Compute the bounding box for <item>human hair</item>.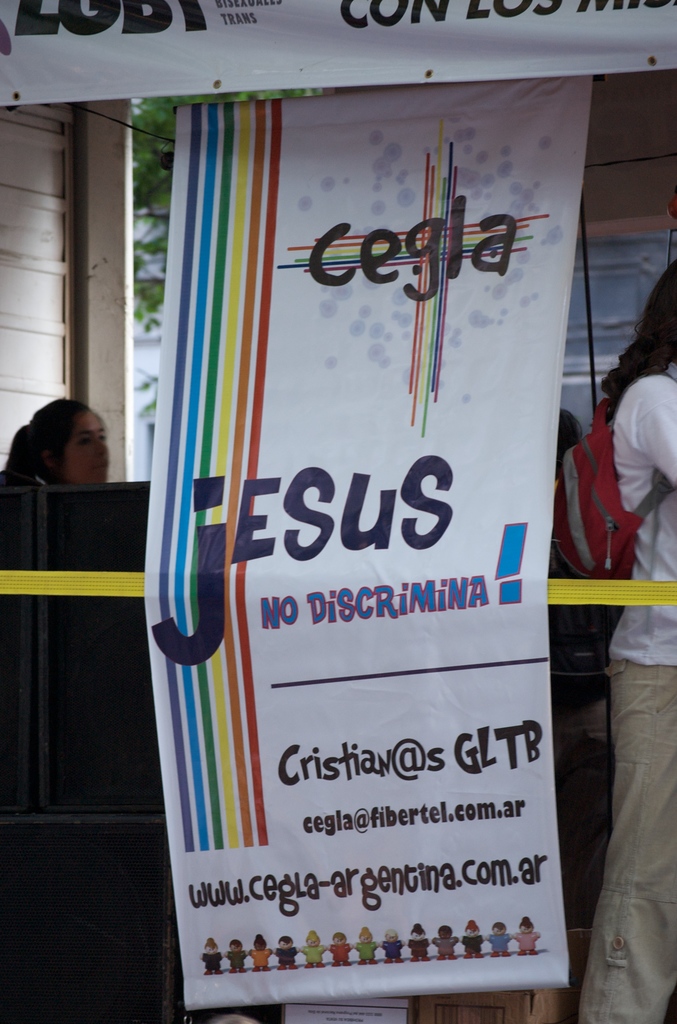
bbox=[554, 408, 587, 485].
